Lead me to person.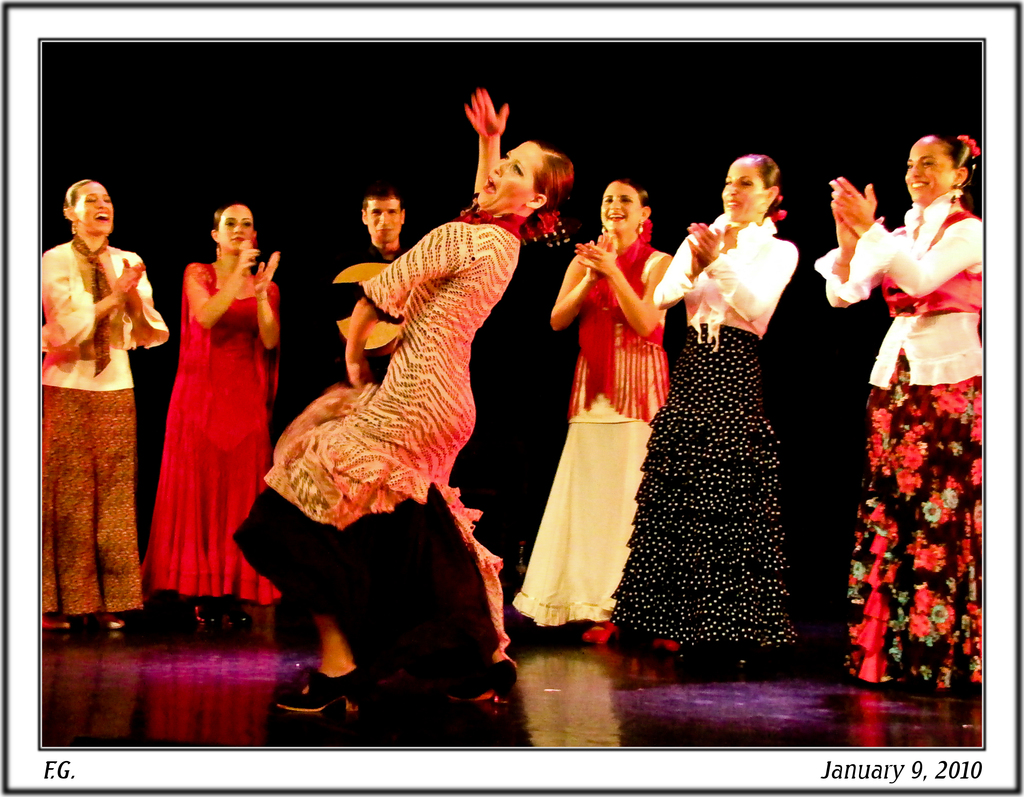
Lead to box(138, 197, 280, 627).
